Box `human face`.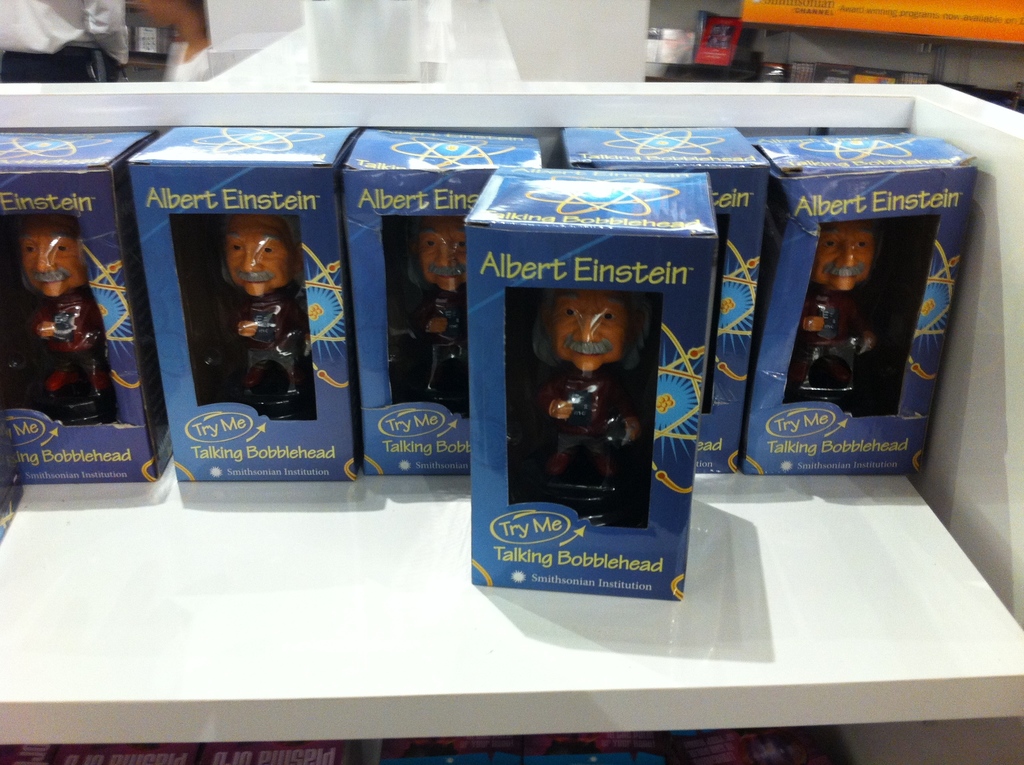
2,209,84,302.
